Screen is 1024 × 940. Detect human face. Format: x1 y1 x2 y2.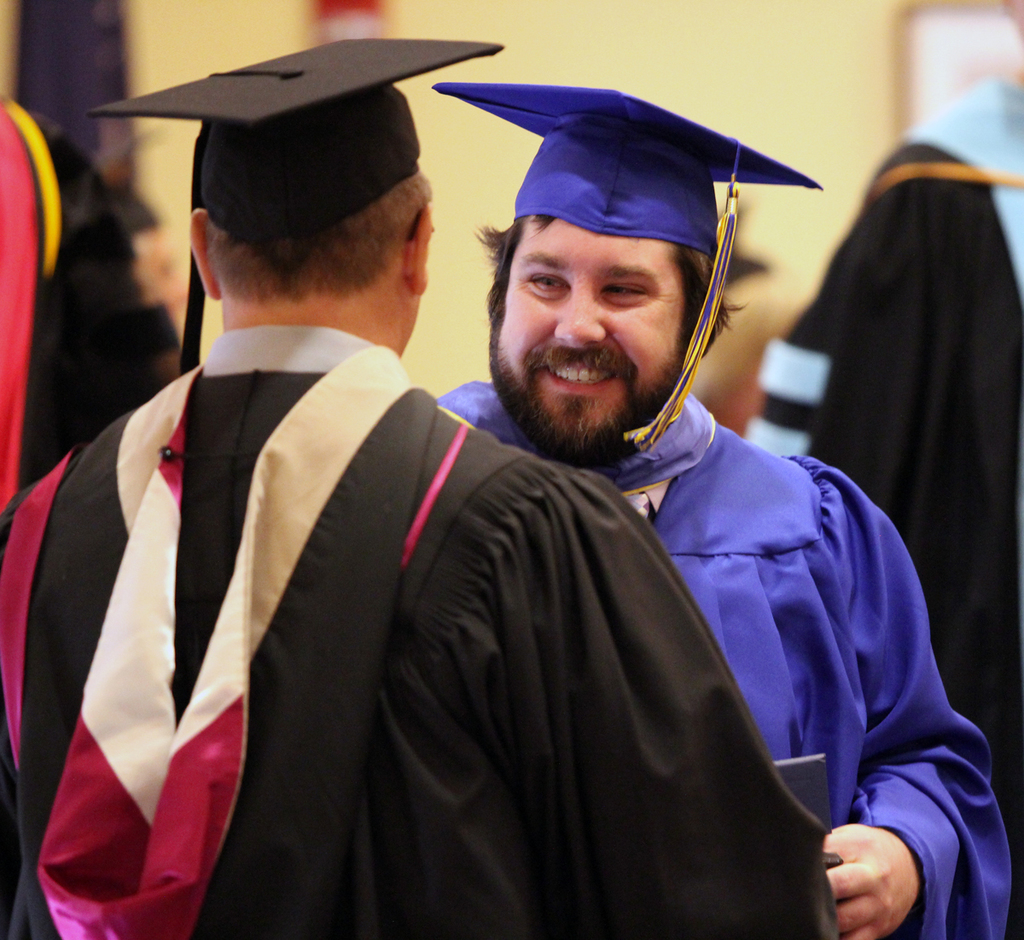
498 226 682 467.
